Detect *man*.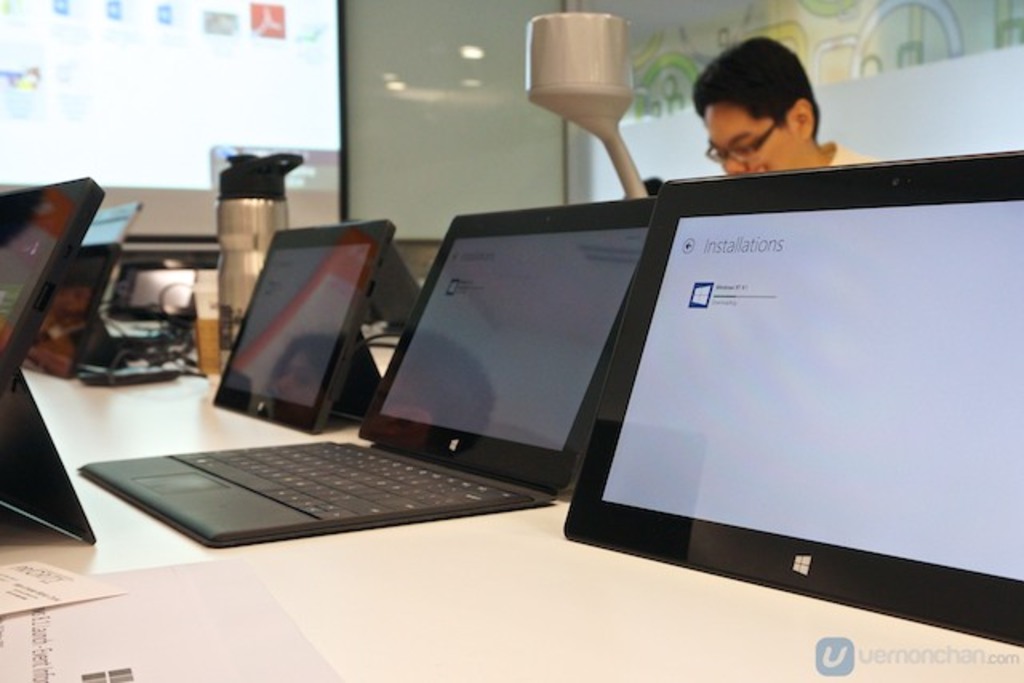
Detected at box(682, 38, 854, 187).
